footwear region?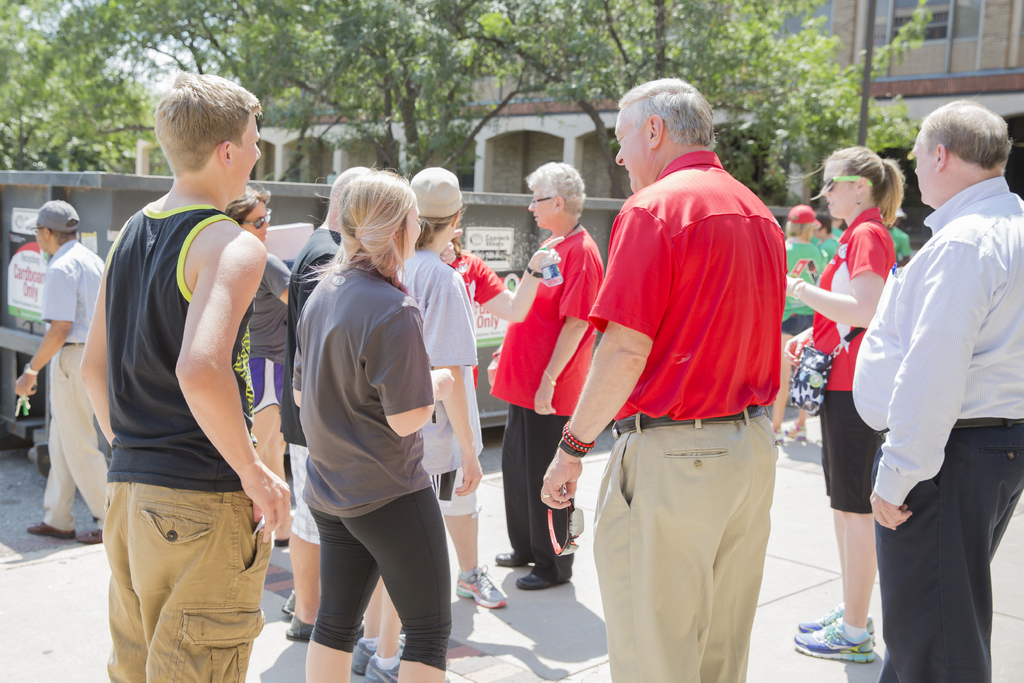
region(289, 612, 368, 642)
